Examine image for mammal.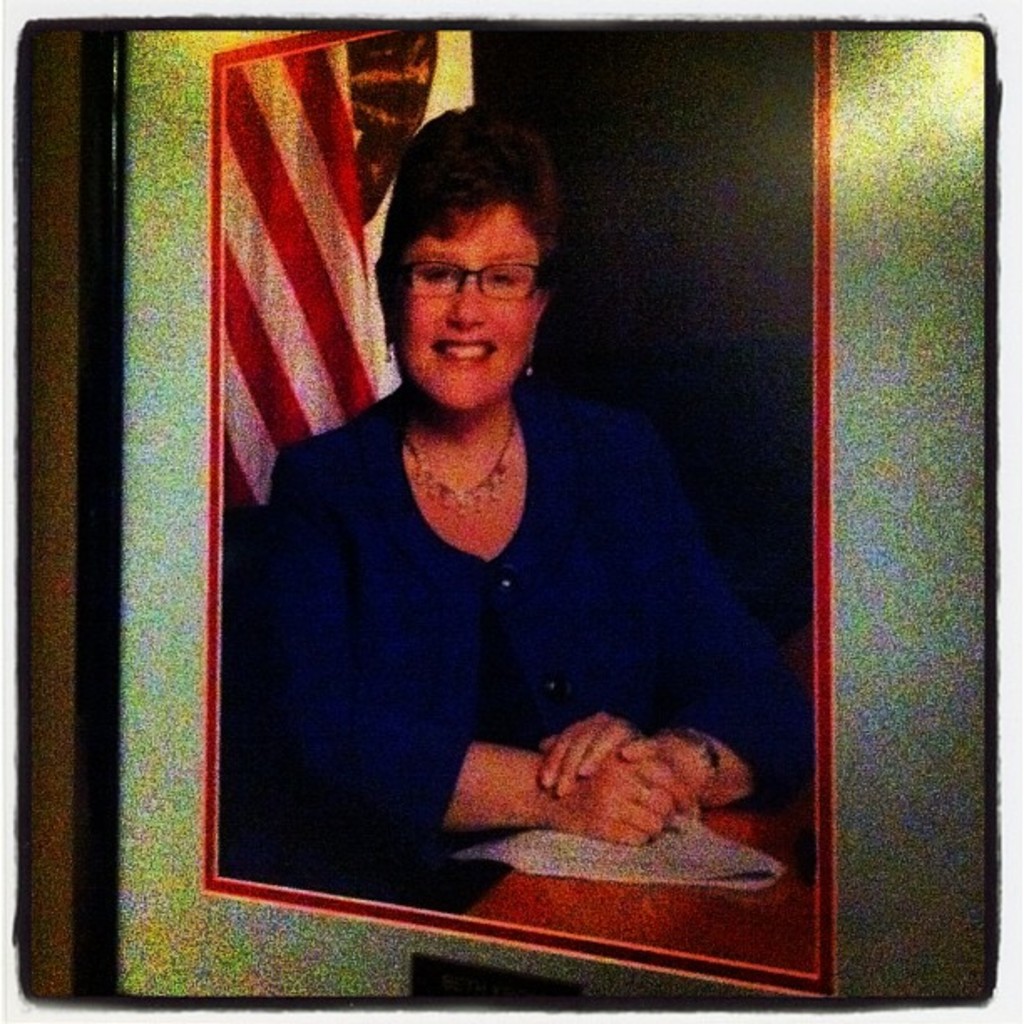
Examination result: 253 177 755 917.
